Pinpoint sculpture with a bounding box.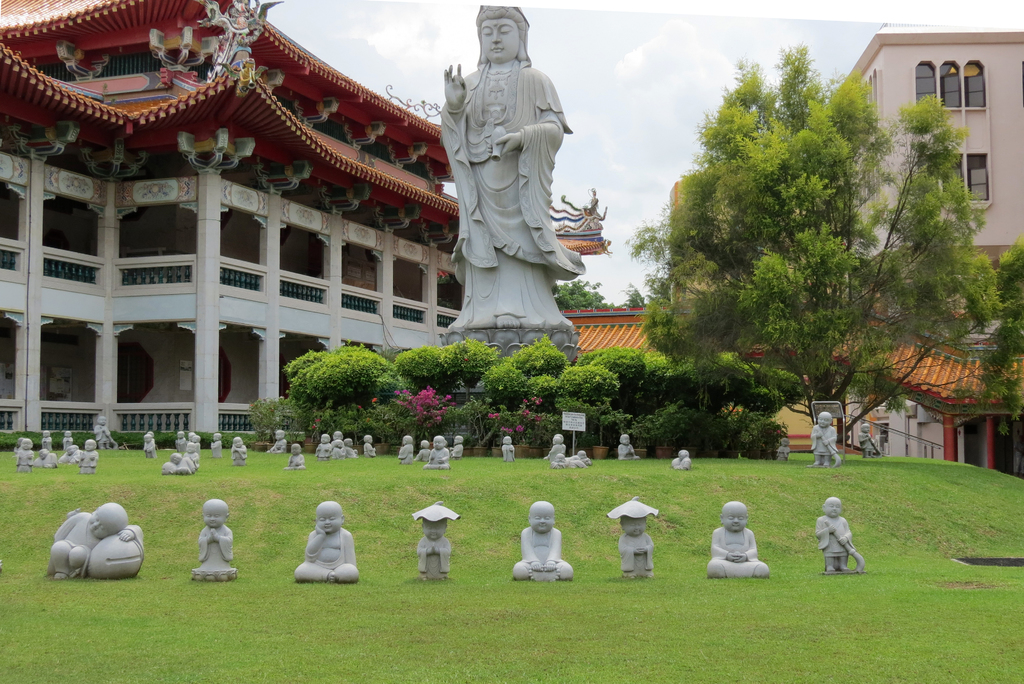
364,433,372,457.
